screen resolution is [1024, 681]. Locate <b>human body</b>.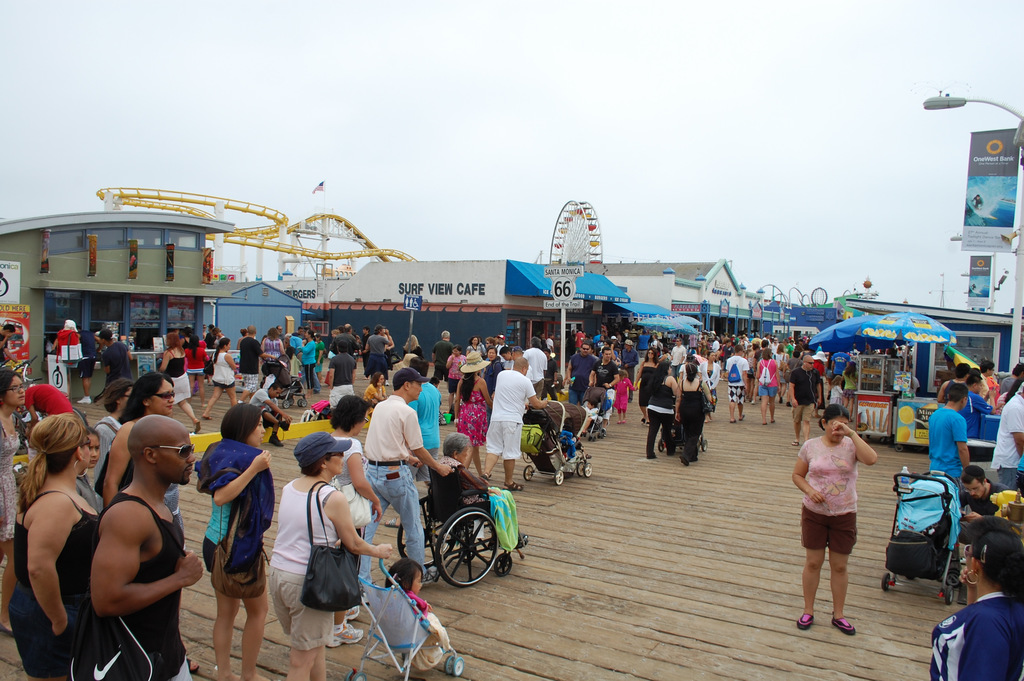
locate(842, 372, 858, 416).
